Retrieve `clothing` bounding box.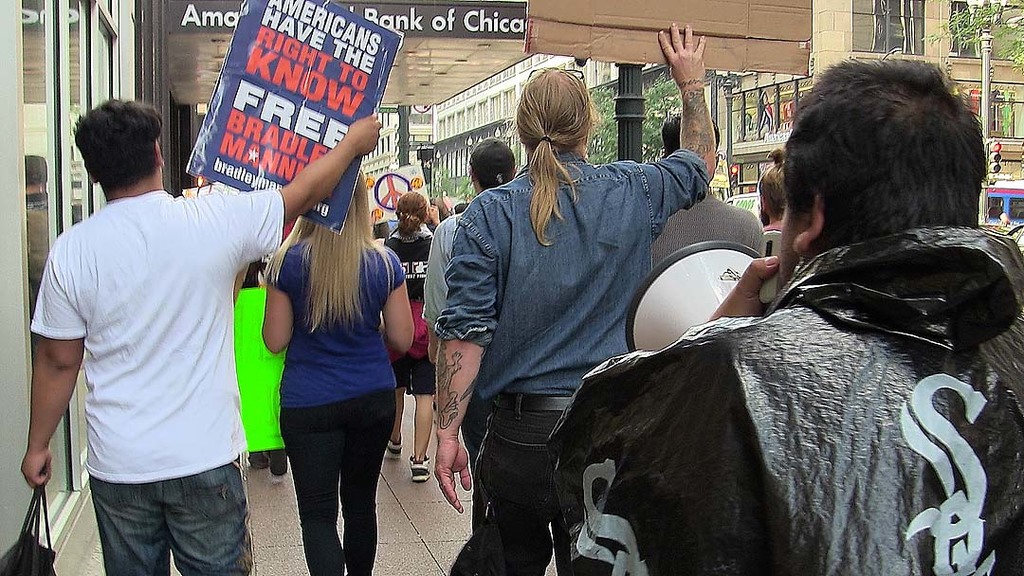
Bounding box: [x1=28, y1=189, x2=283, y2=575].
